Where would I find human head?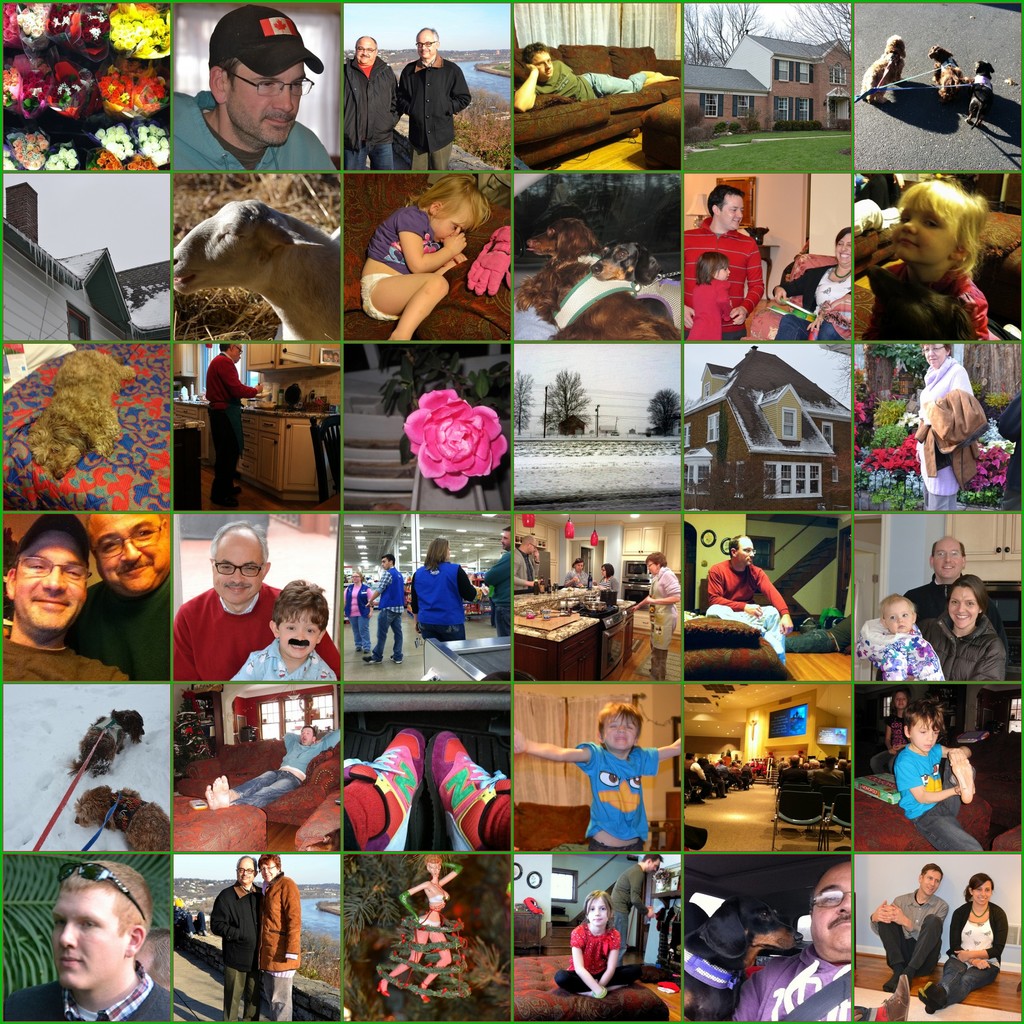
At <region>428, 536, 449, 566</region>.
